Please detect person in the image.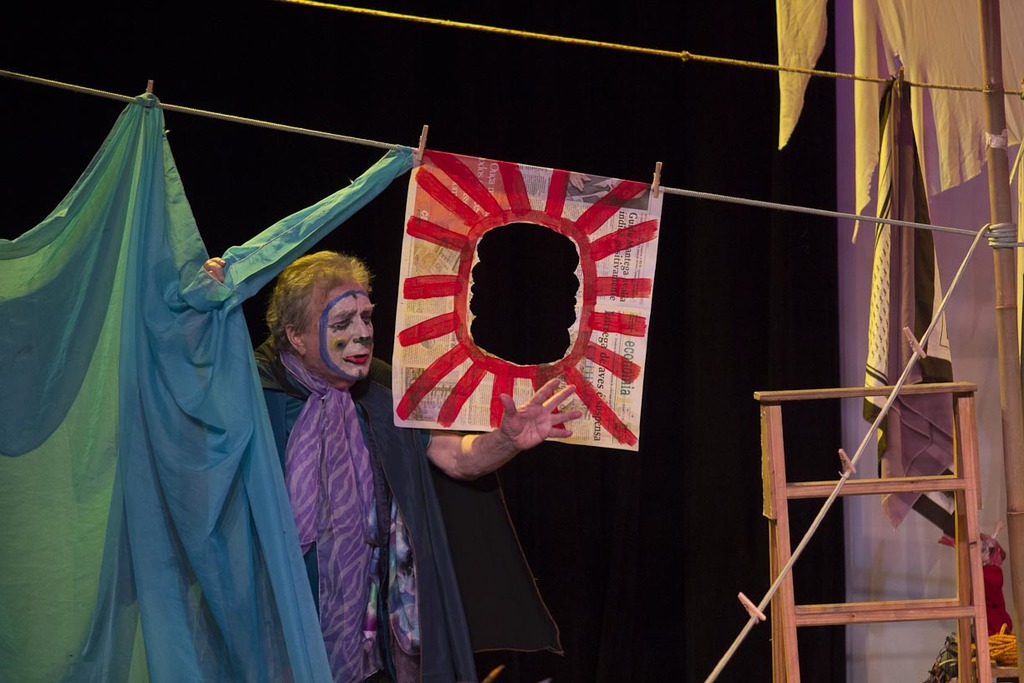
left=202, top=254, right=582, bottom=682.
